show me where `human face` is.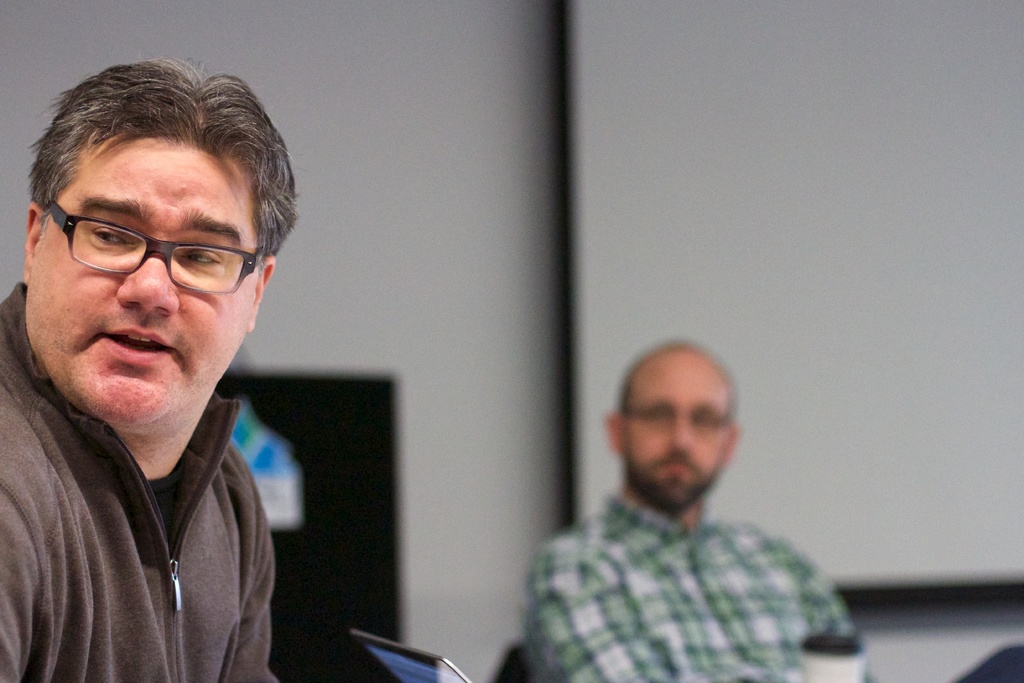
`human face` is at 623, 368, 727, 503.
